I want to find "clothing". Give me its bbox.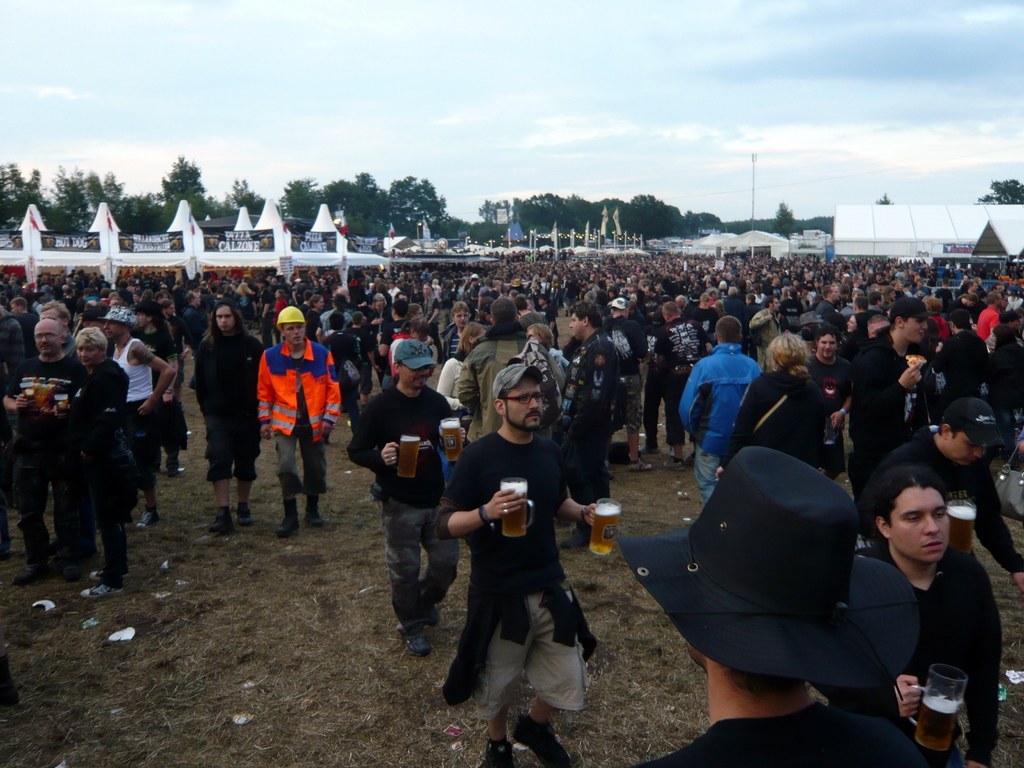
989, 341, 1023, 454.
